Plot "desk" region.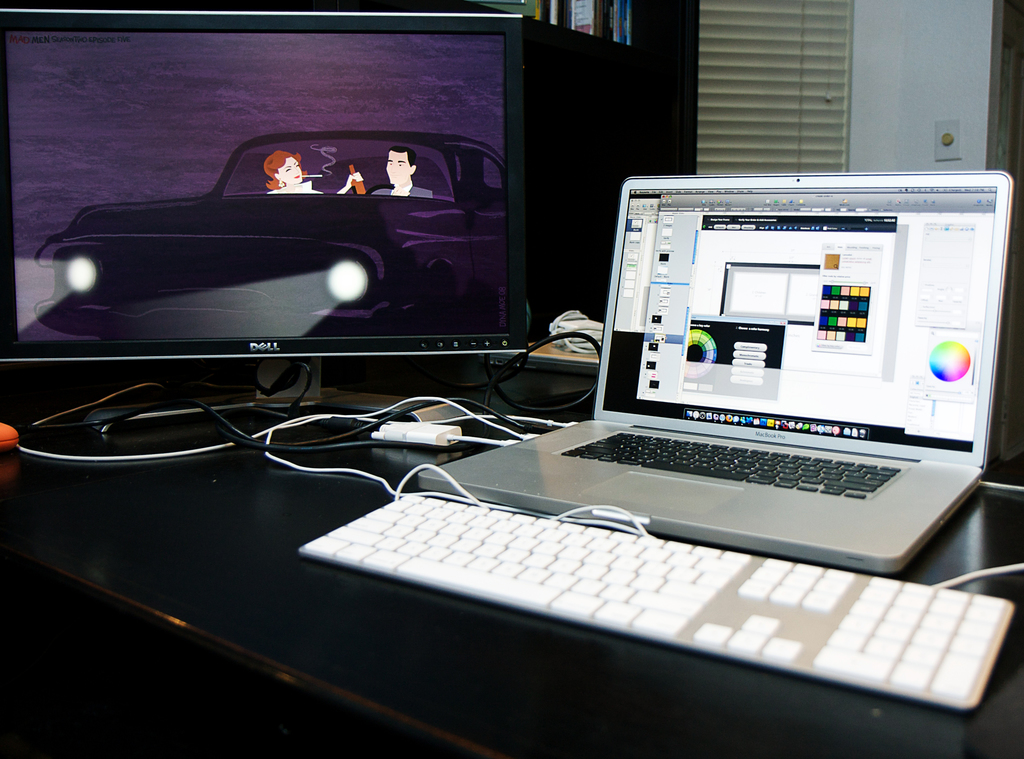
Plotted at [3, 363, 1023, 753].
